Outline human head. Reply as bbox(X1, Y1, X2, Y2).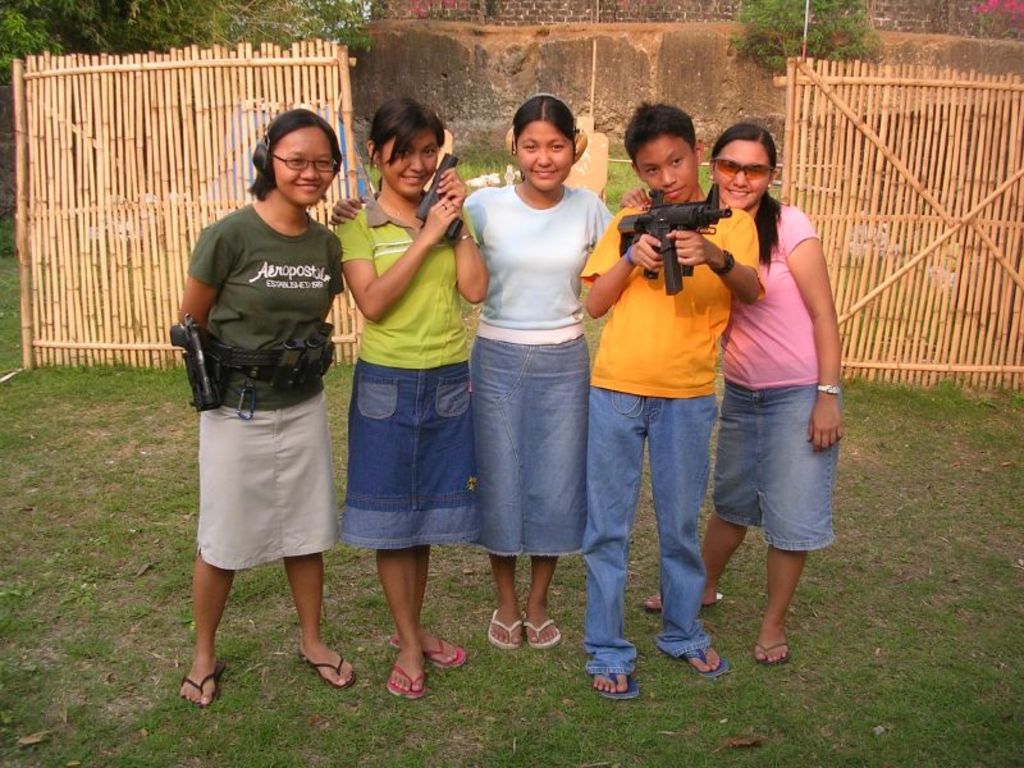
bbox(242, 105, 333, 198).
